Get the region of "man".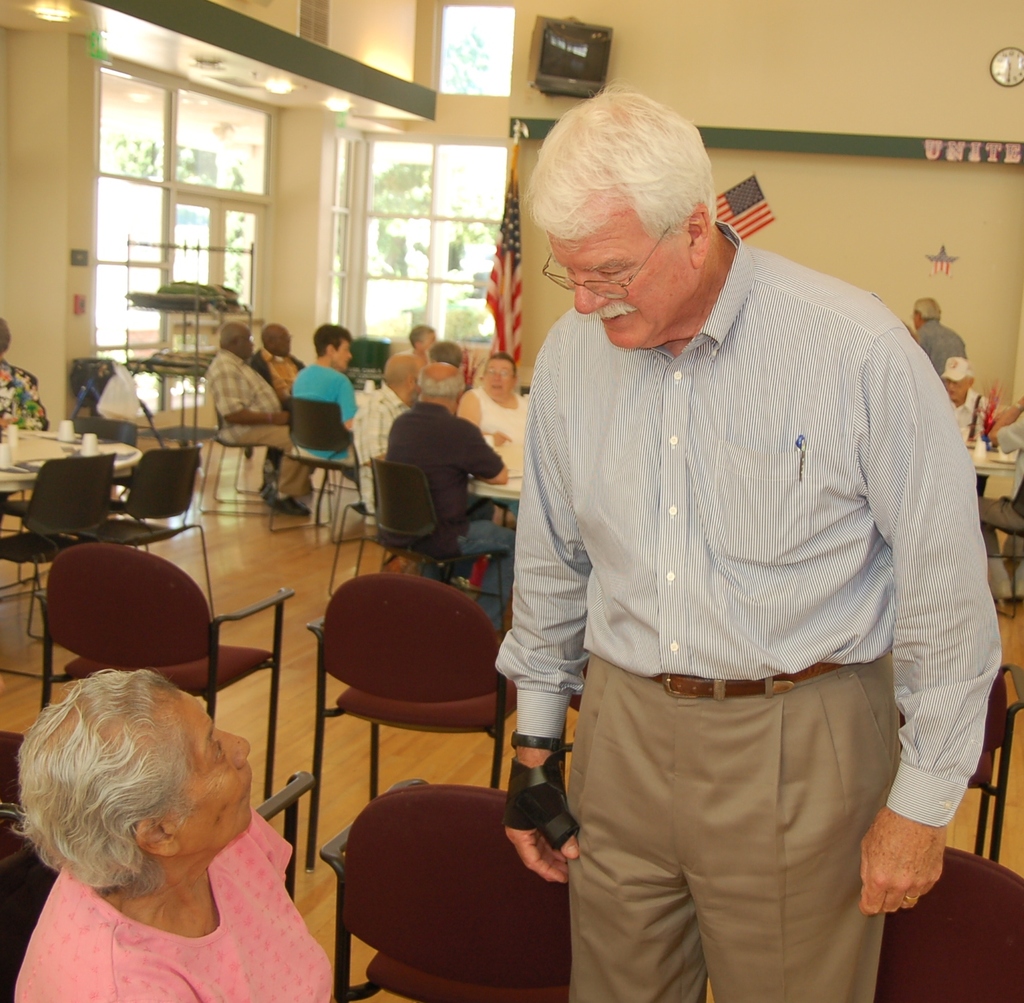
{"left": 349, "top": 349, "right": 424, "bottom": 499}.
